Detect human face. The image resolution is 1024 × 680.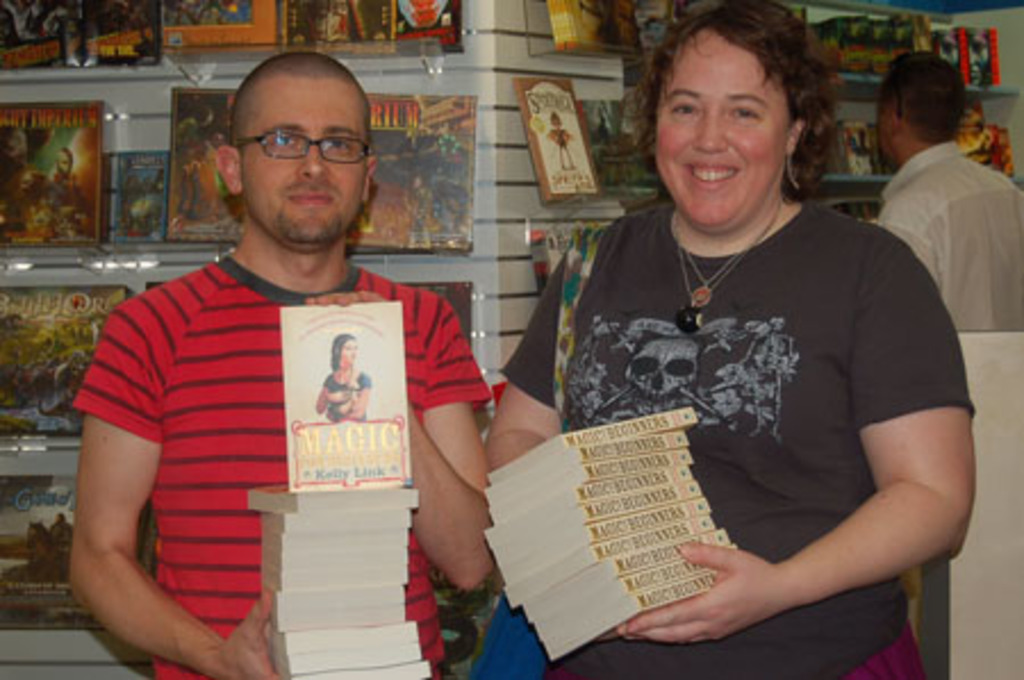
<bbox>234, 75, 369, 241</bbox>.
